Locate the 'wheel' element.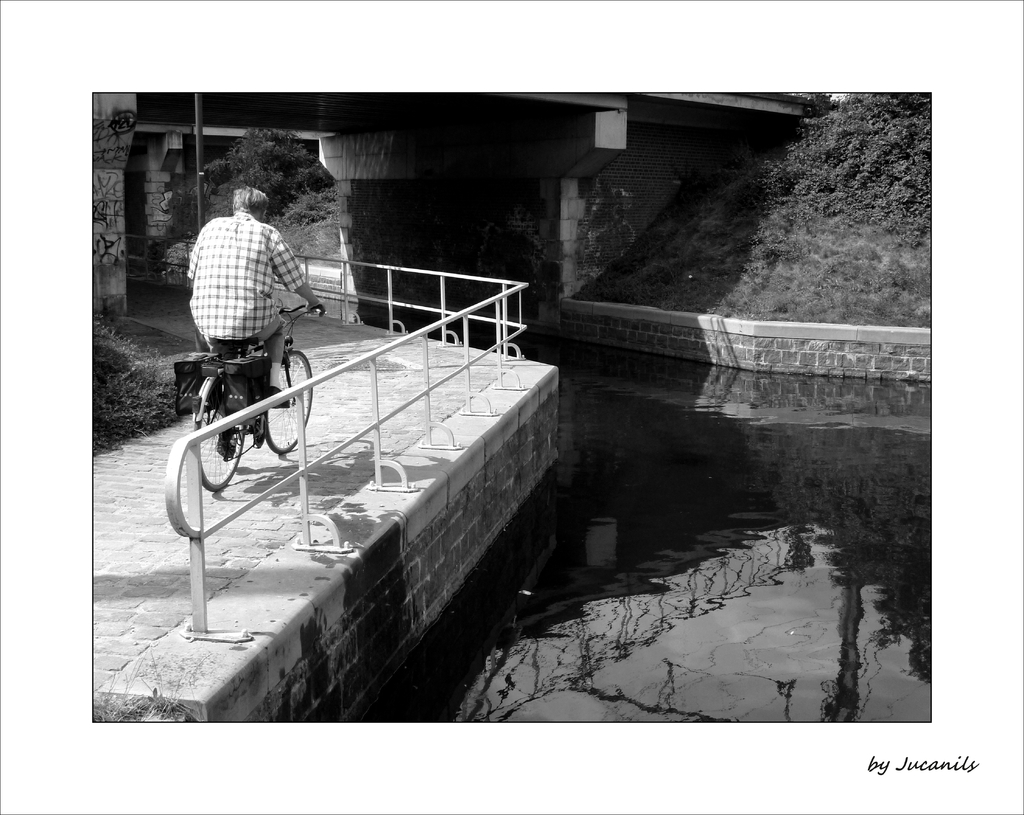
Element bbox: {"left": 216, "top": 421, "right": 241, "bottom": 461}.
